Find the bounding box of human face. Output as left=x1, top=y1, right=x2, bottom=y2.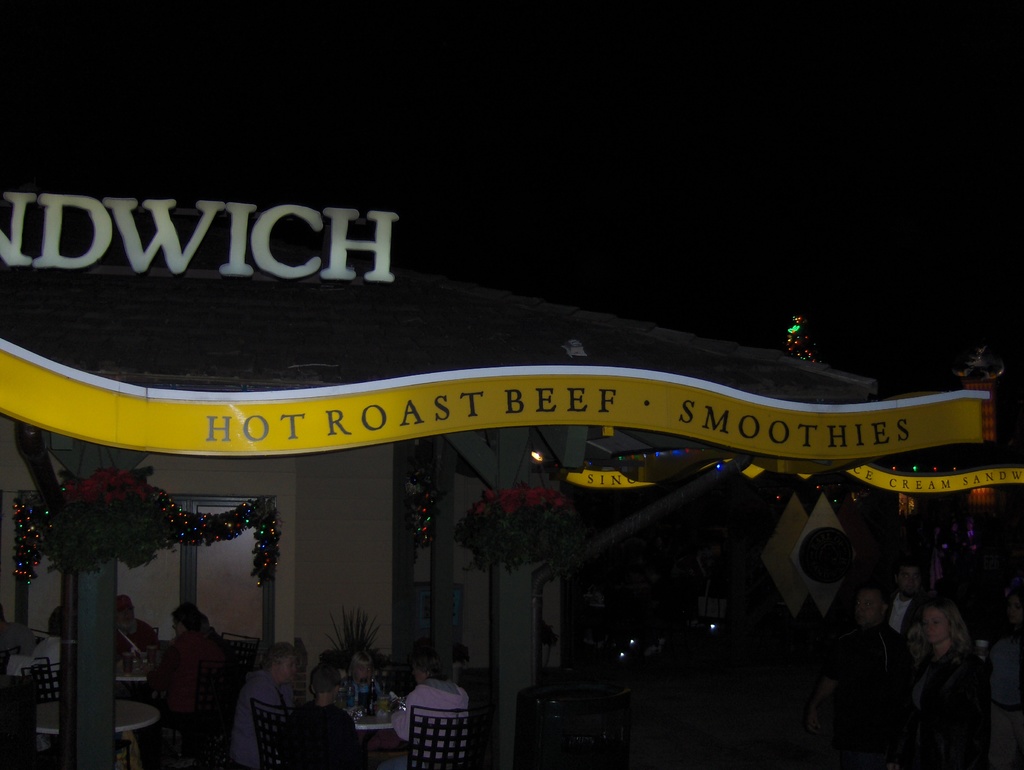
left=278, top=661, right=300, bottom=686.
